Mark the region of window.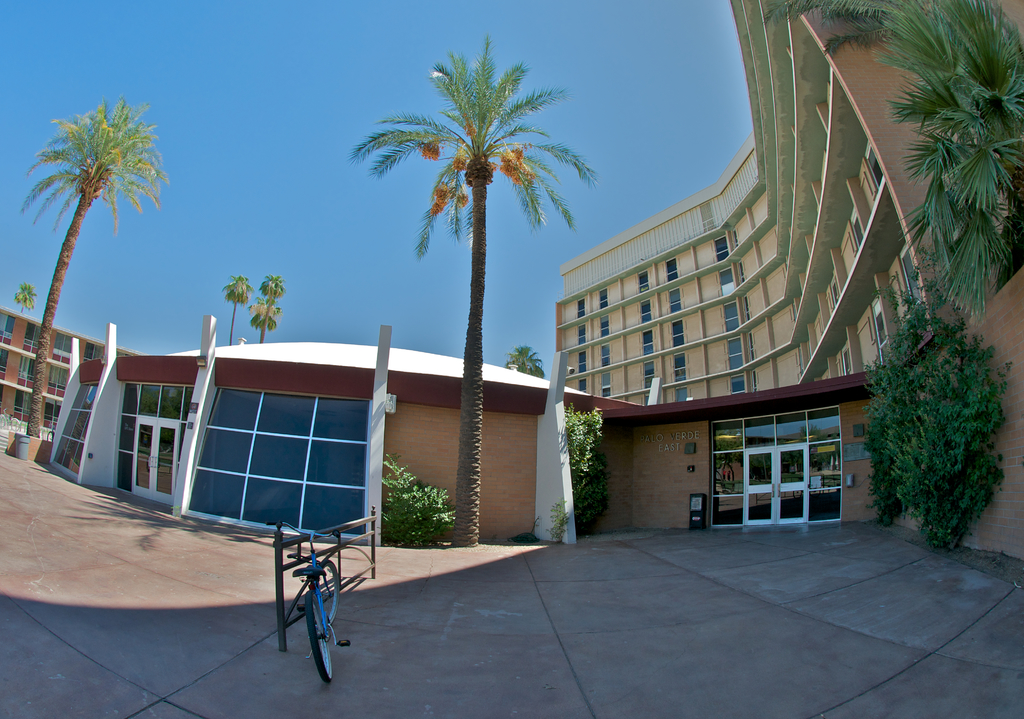
Region: BBox(719, 266, 731, 296).
